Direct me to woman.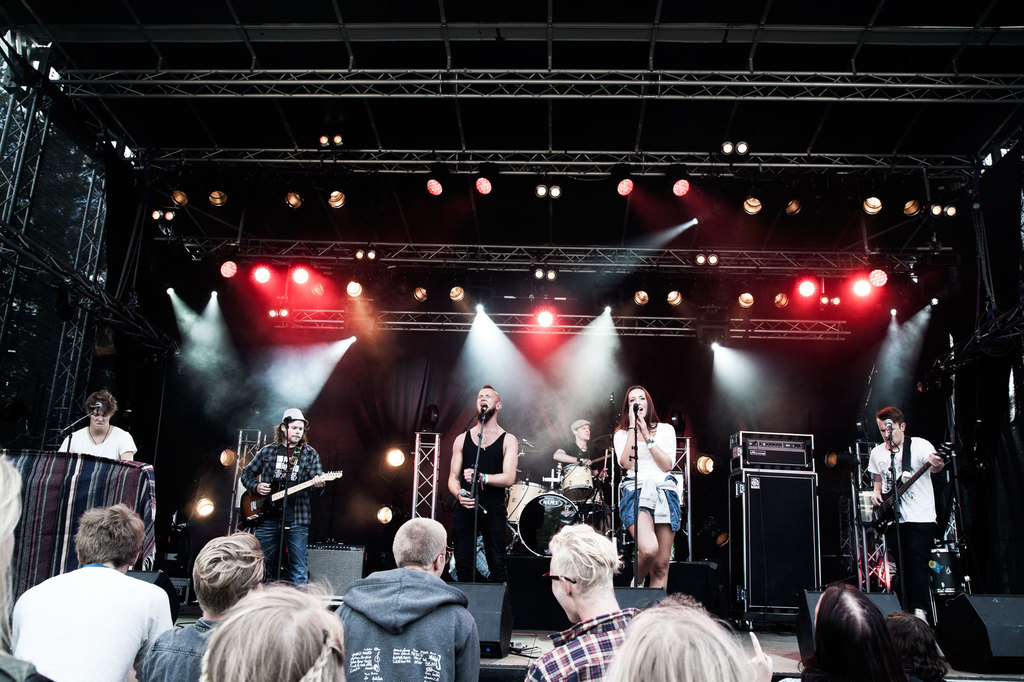
Direction: locate(611, 388, 680, 590).
